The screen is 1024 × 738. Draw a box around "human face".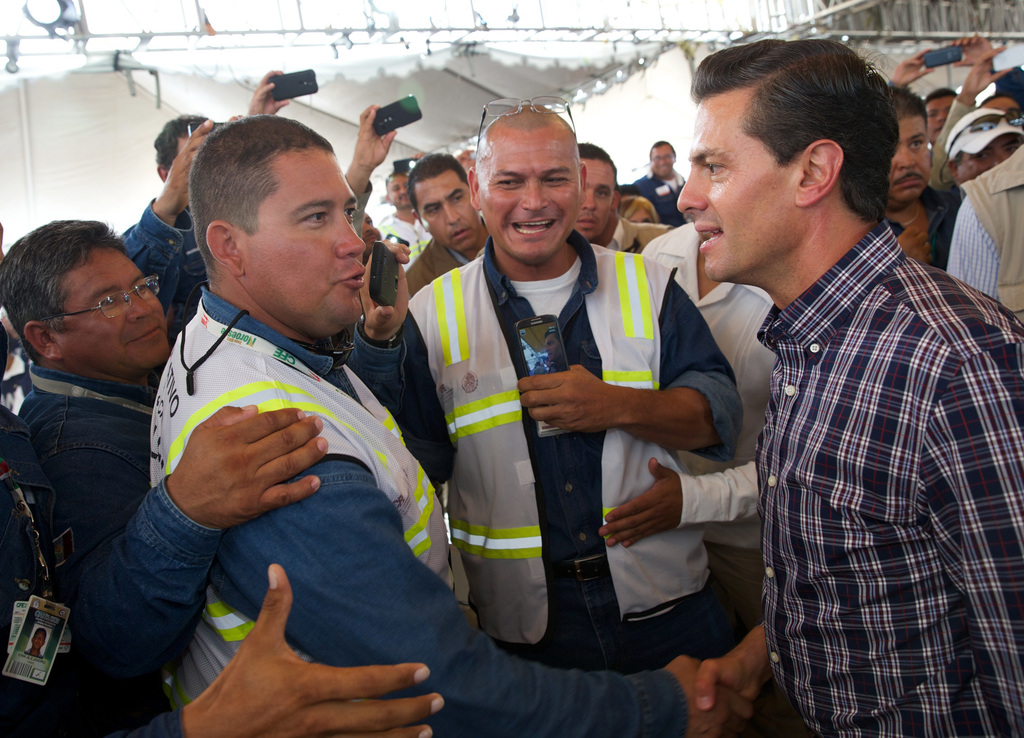
{"left": 922, "top": 95, "right": 959, "bottom": 143}.
